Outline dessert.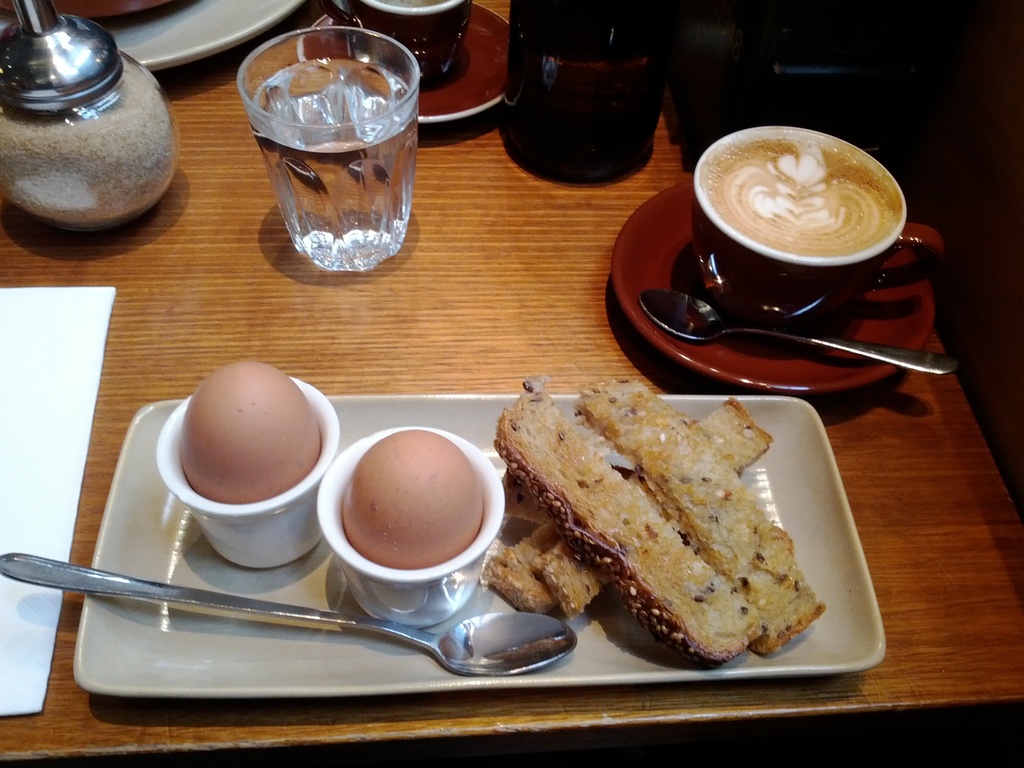
Outline: rect(492, 379, 767, 662).
